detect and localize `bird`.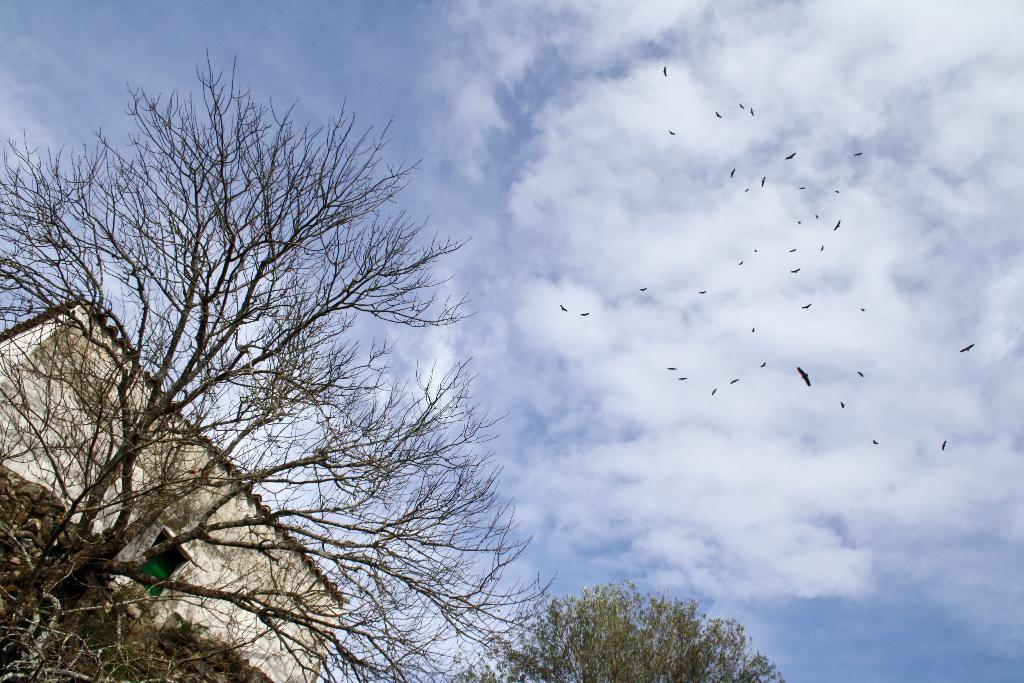
Localized at l=735, t=99, r=745, b=107.
